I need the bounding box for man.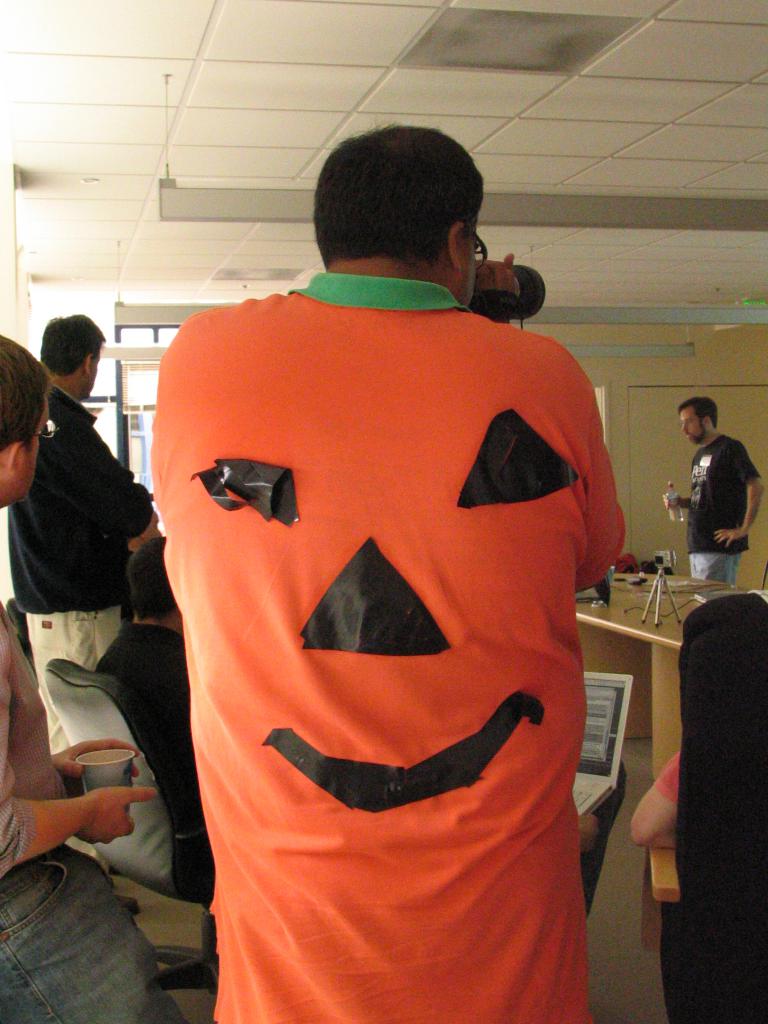
Here it is: crop(2, 316, 156, 758).
